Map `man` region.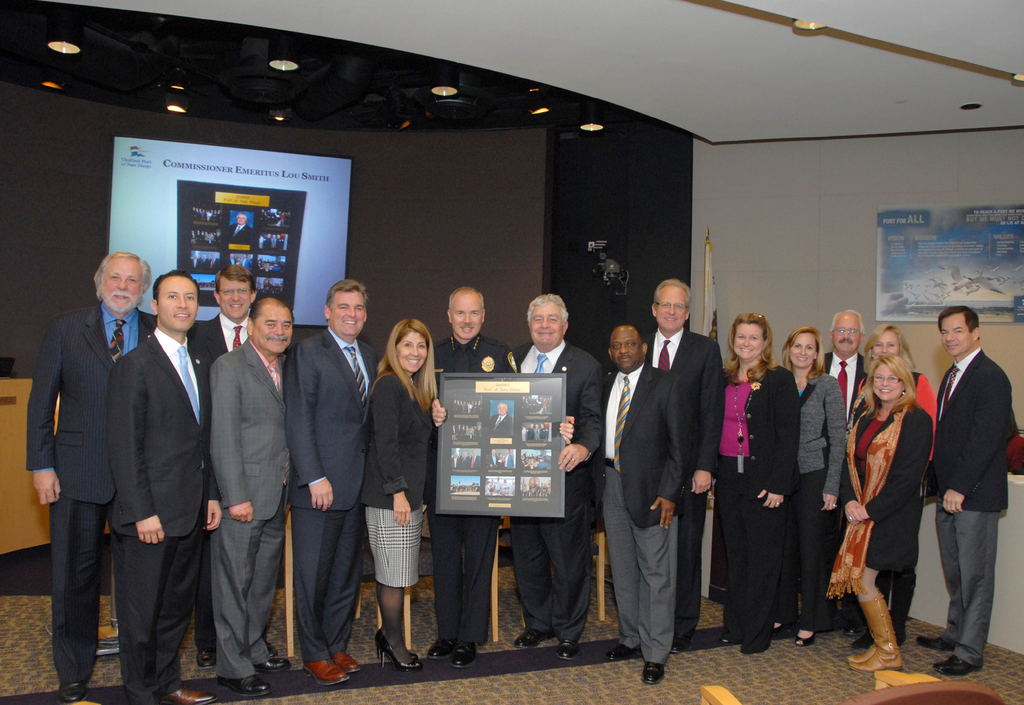
Mapped to [429,276,578,663].
